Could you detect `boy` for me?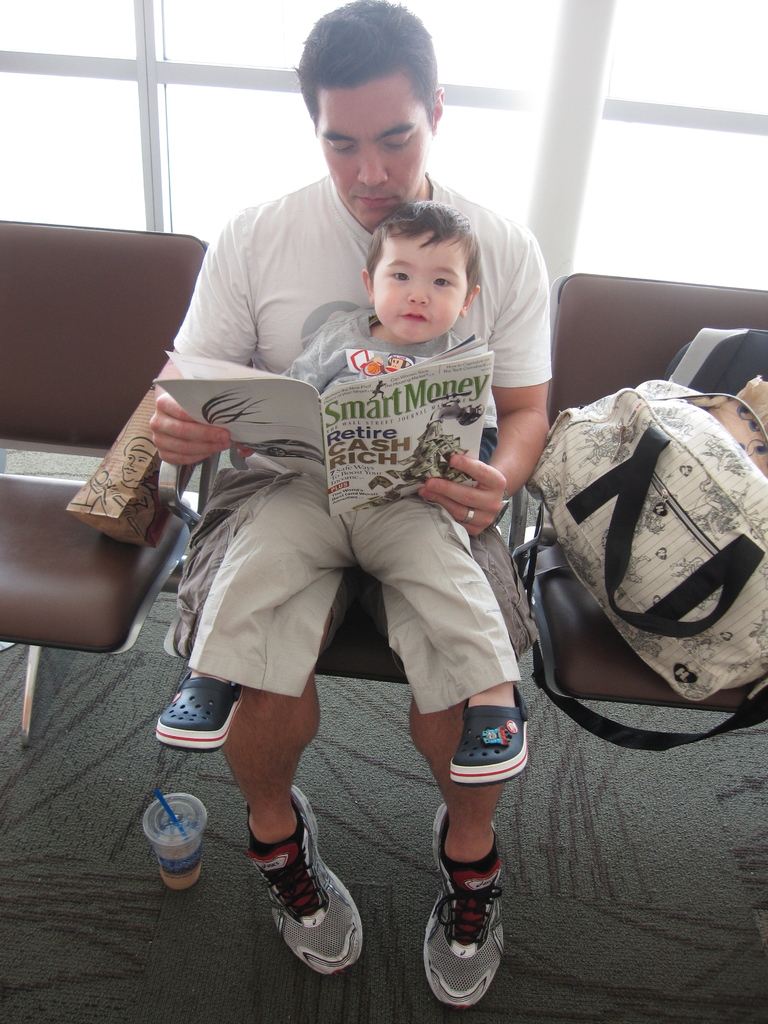
Detection result: region(257, 134, 575, 697).
